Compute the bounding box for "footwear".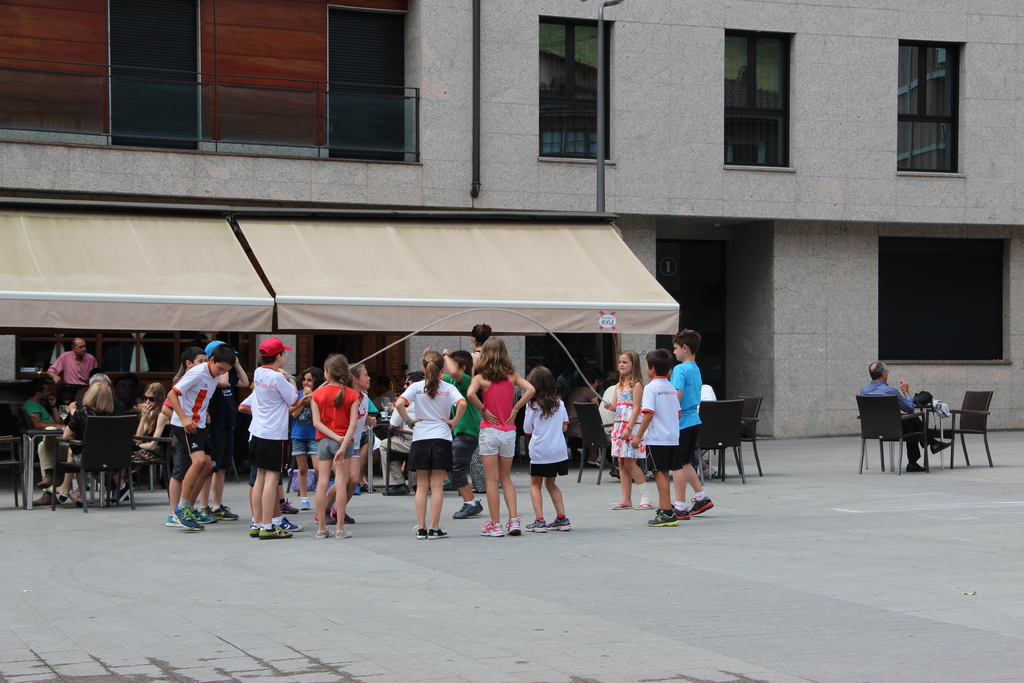
x1=700, y1=466, x2=724, y2=480.
